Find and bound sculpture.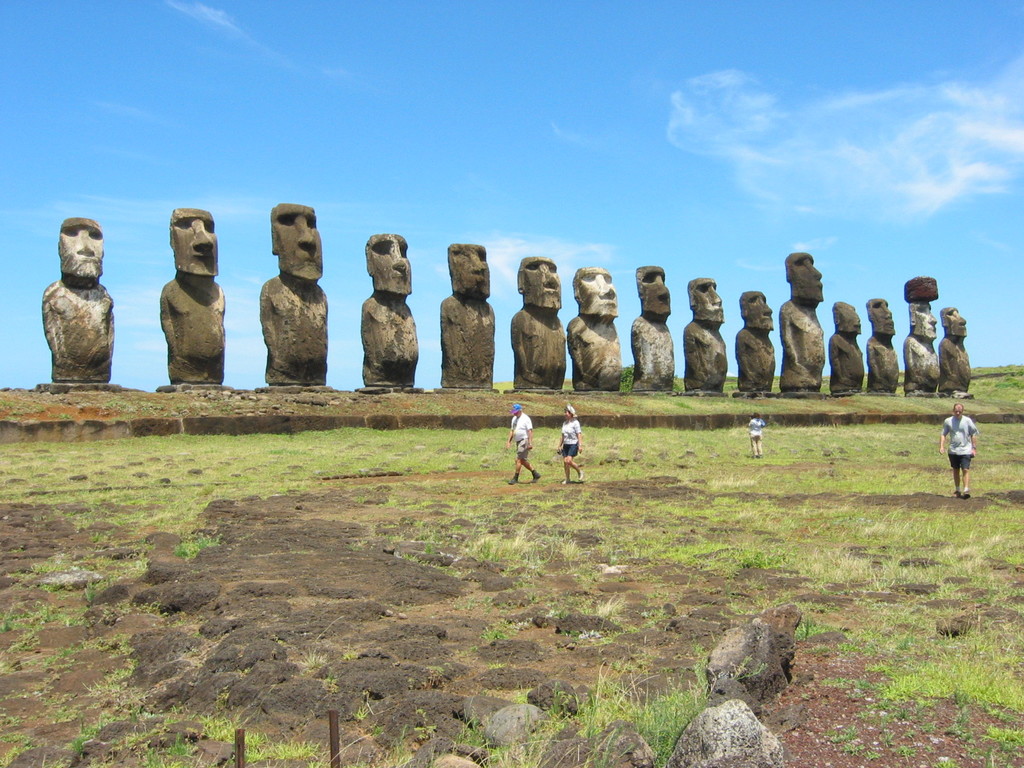
Bound: bbox(865, 295, 899, 396).
